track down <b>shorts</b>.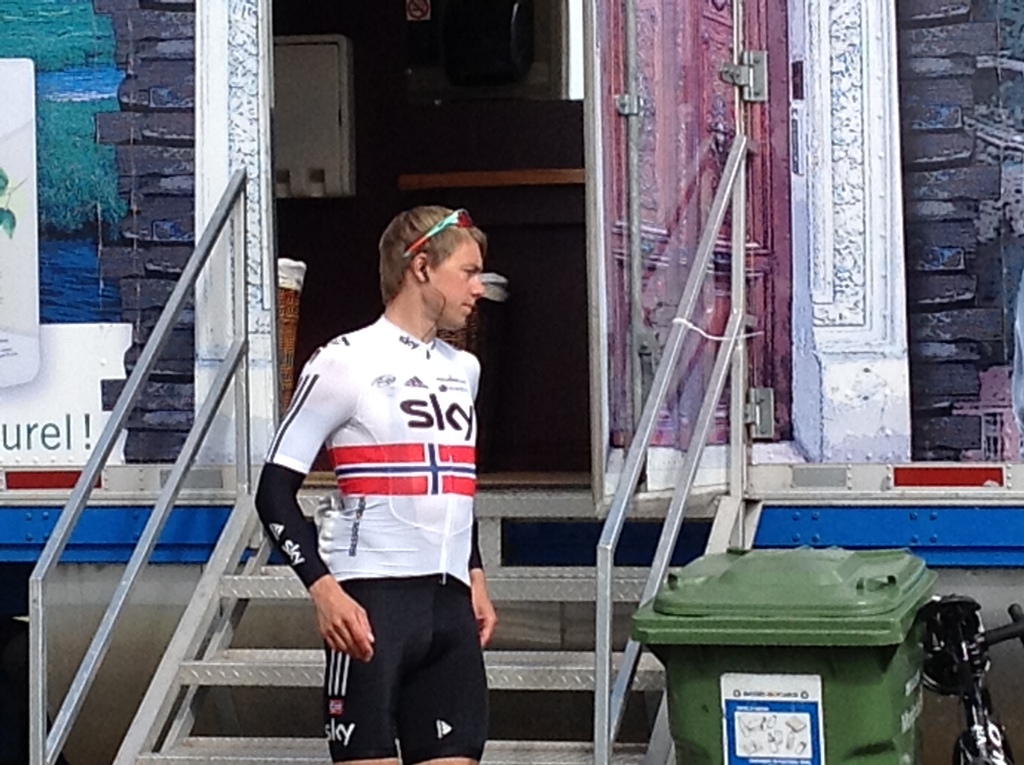
Tracked to 296/577/477/726.
